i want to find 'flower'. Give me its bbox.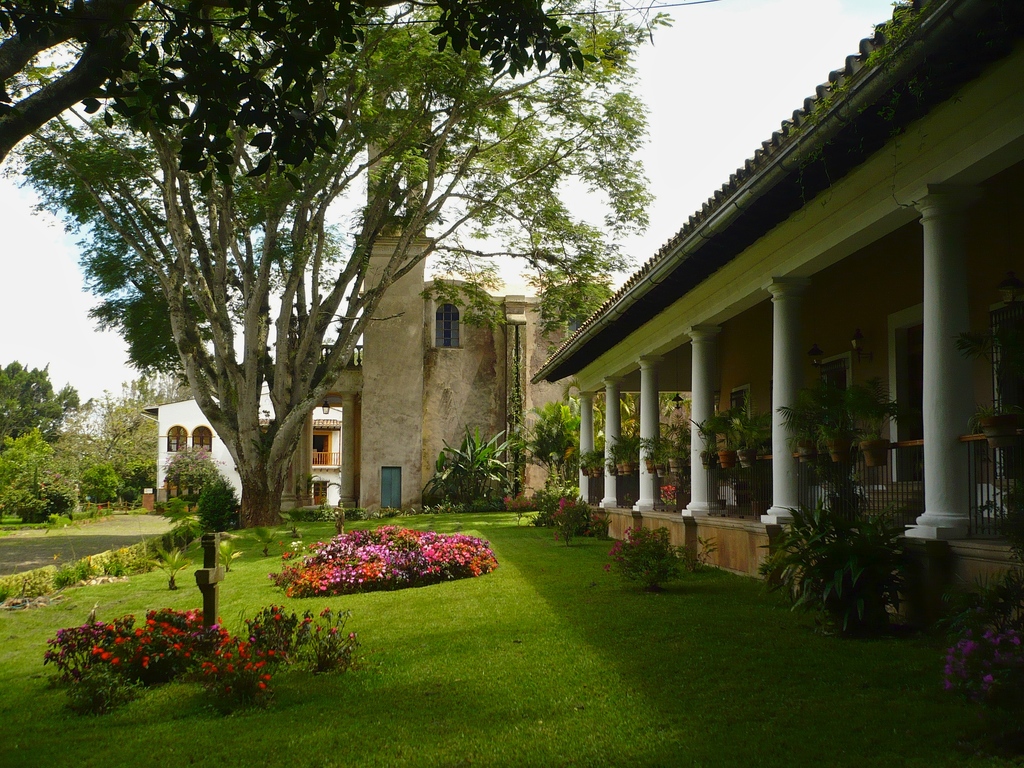
246:618:252:621.
